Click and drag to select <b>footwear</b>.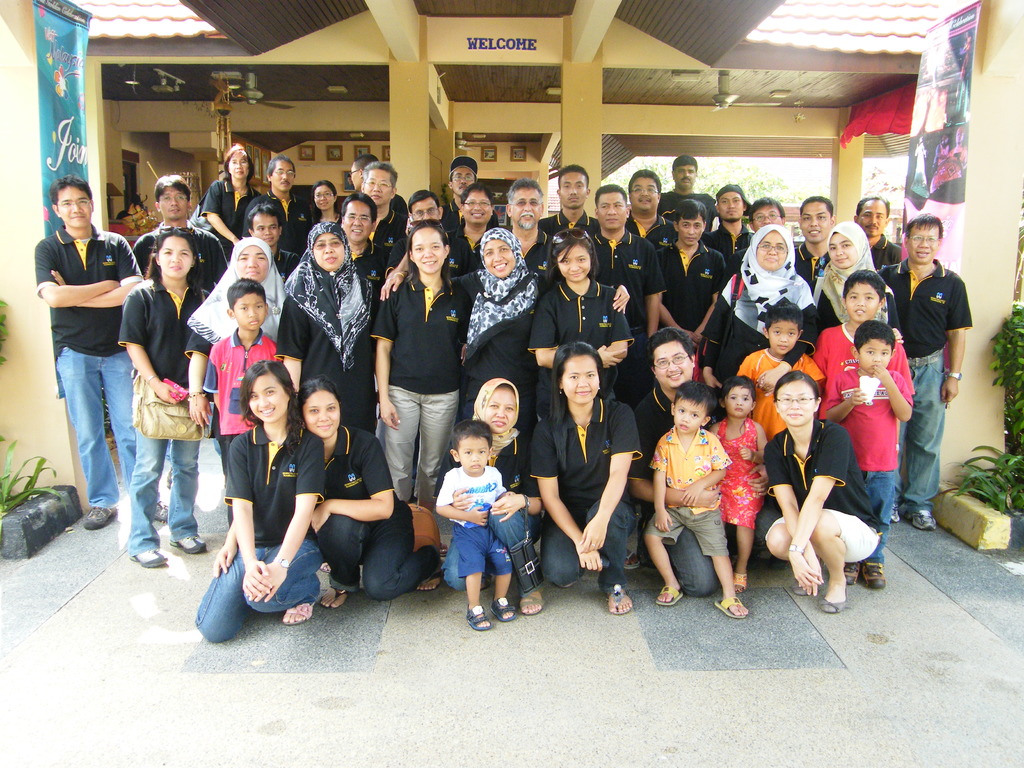
Selection: (410,570,444,594).
